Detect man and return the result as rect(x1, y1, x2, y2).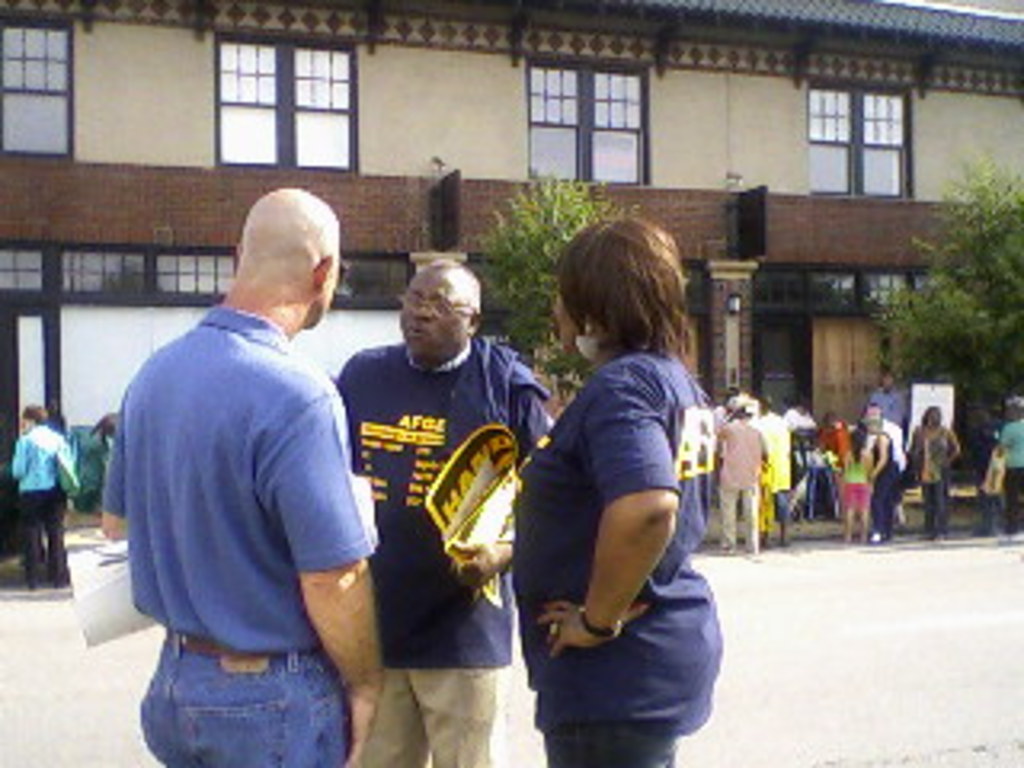
rect(333, 256, 557, 765).
